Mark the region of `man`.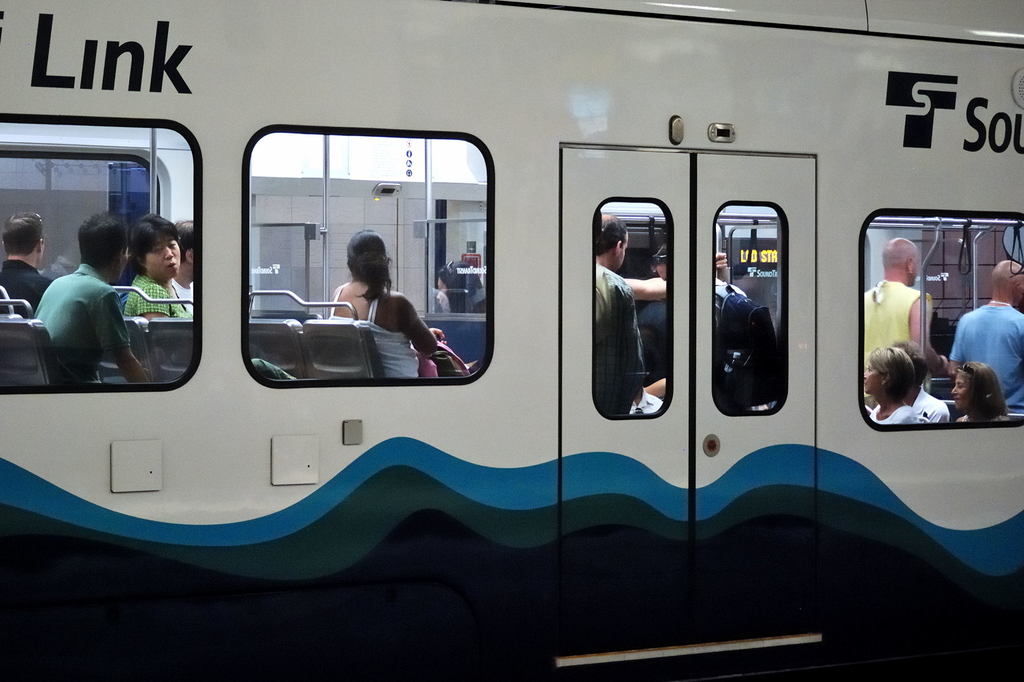
Region: pyautogui.locateOnScreen(866, 232, 950, 414).
